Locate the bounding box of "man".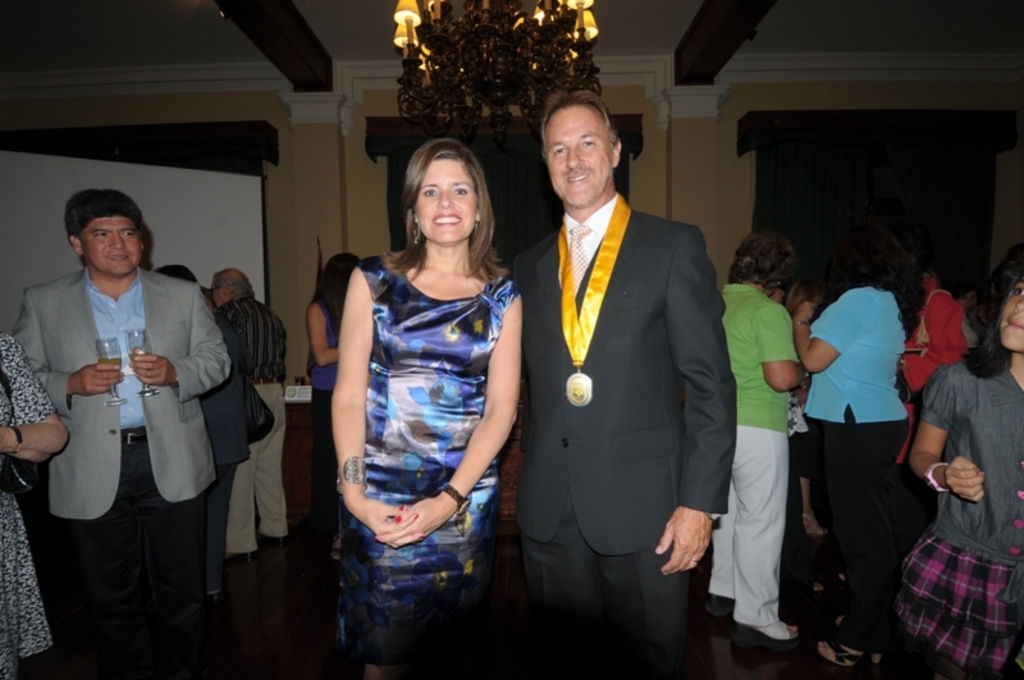
Bounding box: <region>517, 91, 733, 679</region>.
